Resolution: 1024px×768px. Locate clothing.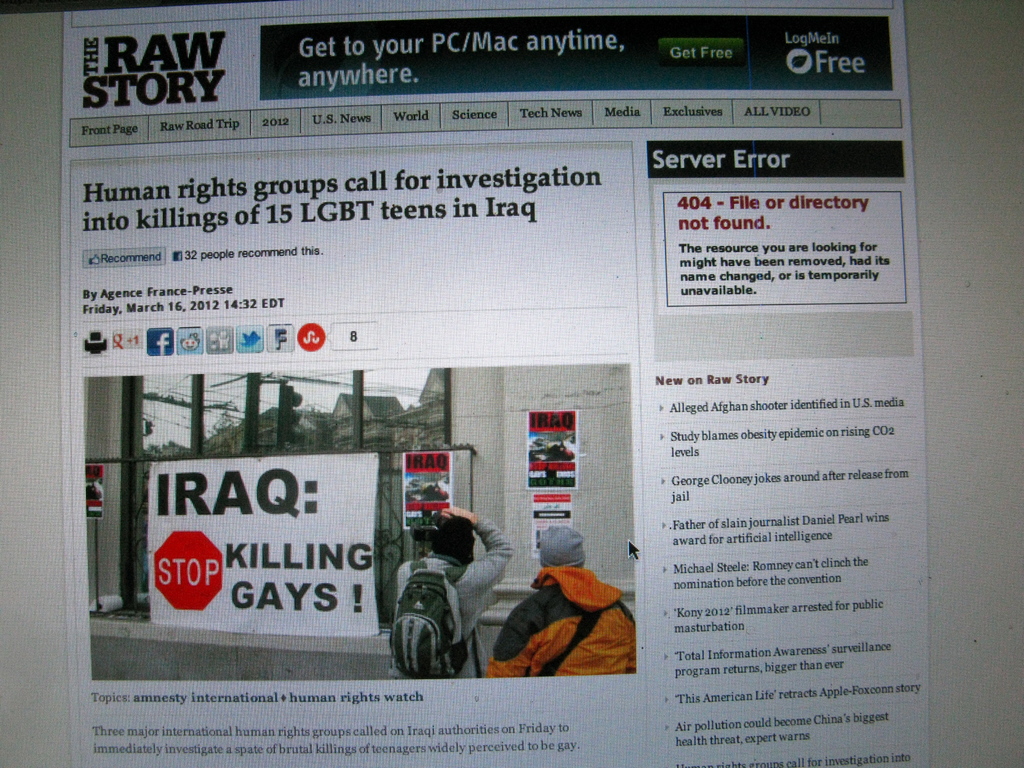
[x1=394, y1=516, x2=515, y2=678].
